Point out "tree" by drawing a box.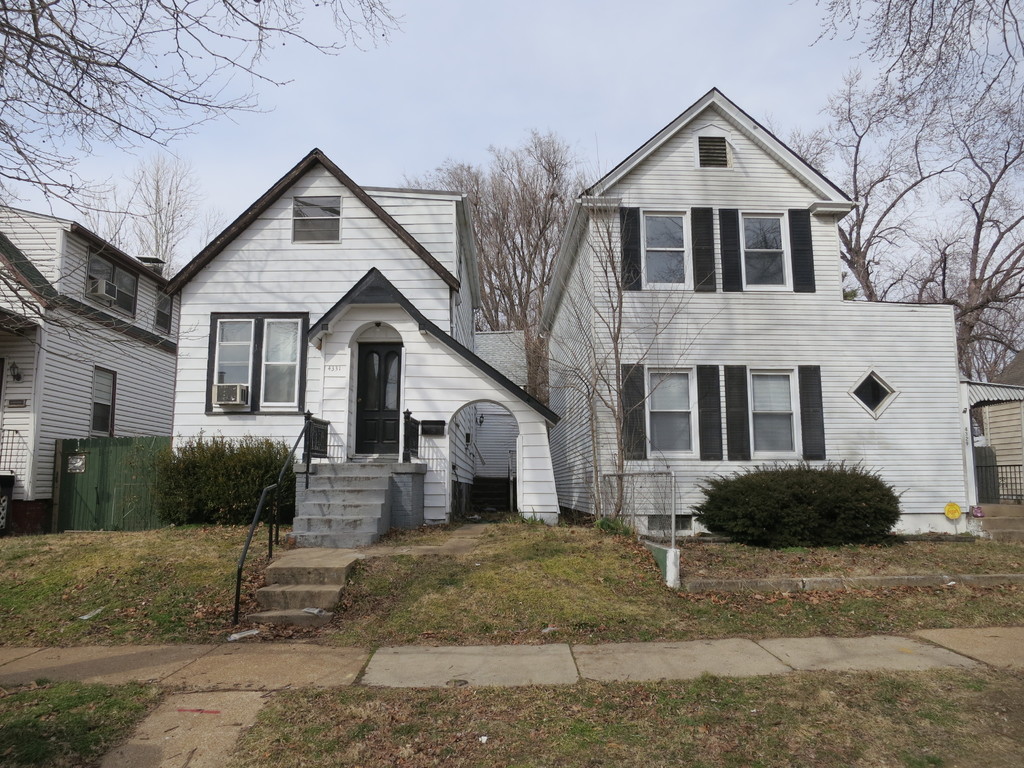
pyautogui.locateOnScreen(77, 154, 226, 284).
